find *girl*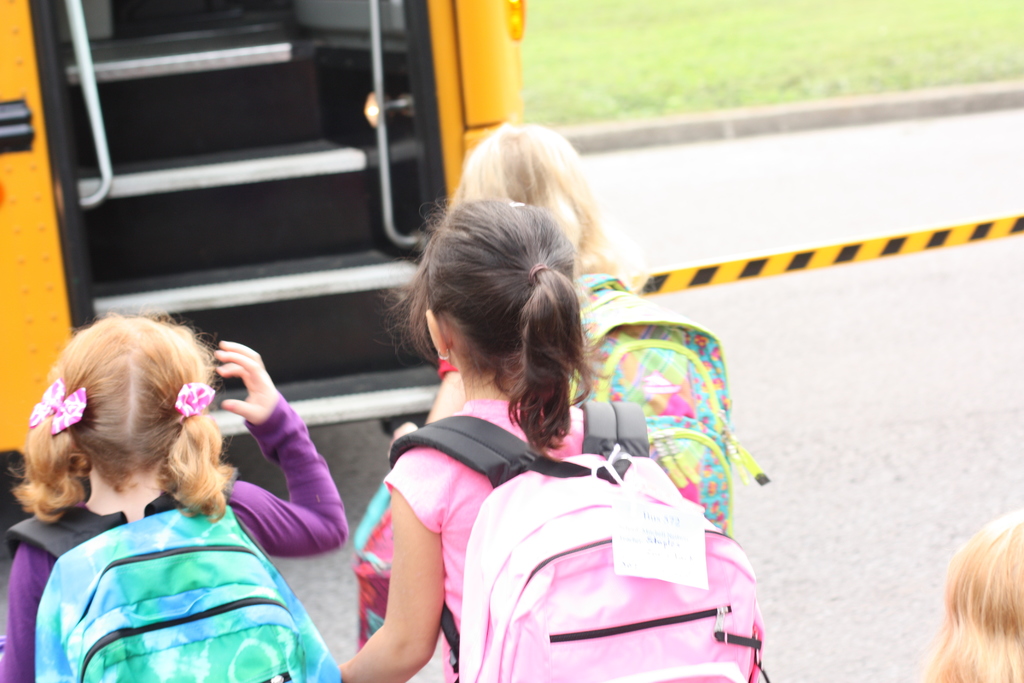
(left=385, top=115, right=772, bottom=542)
